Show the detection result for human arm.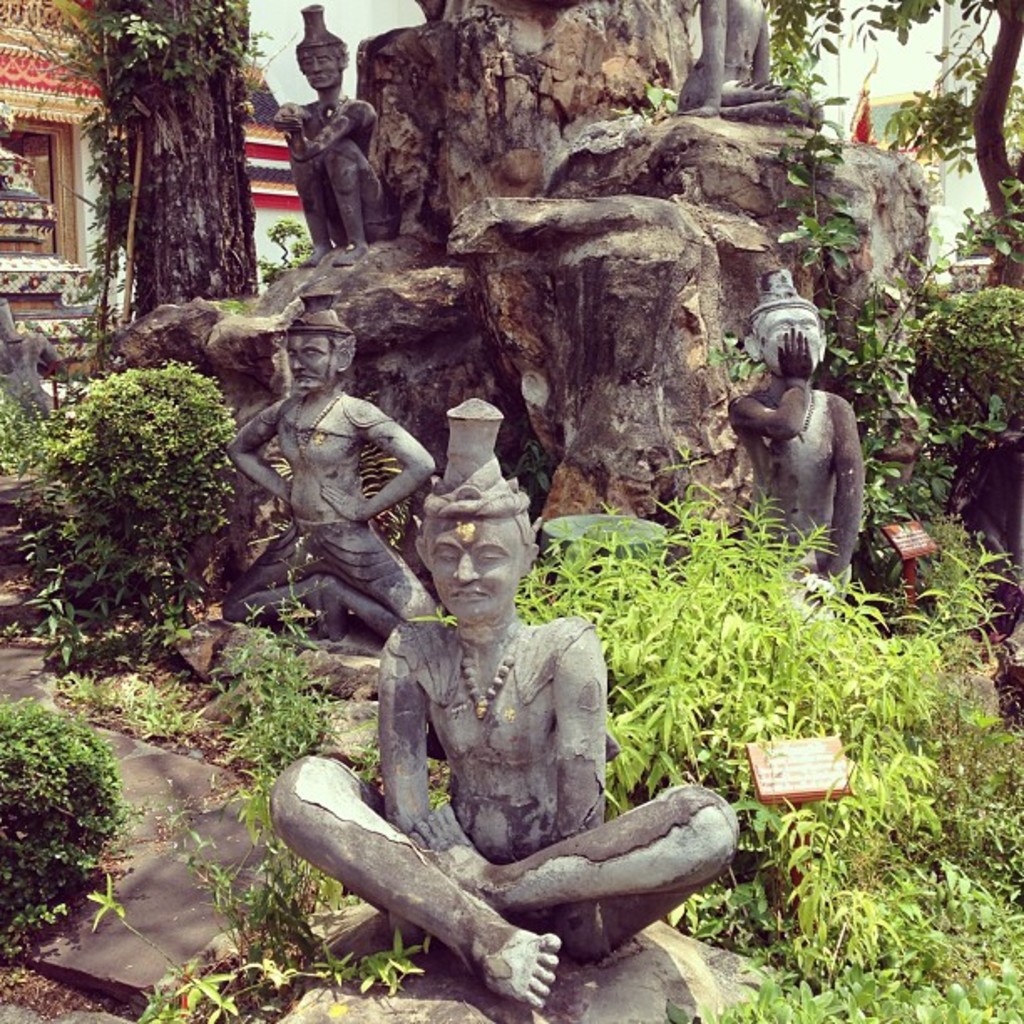
<region>323, 398, 438, 522</region>.
